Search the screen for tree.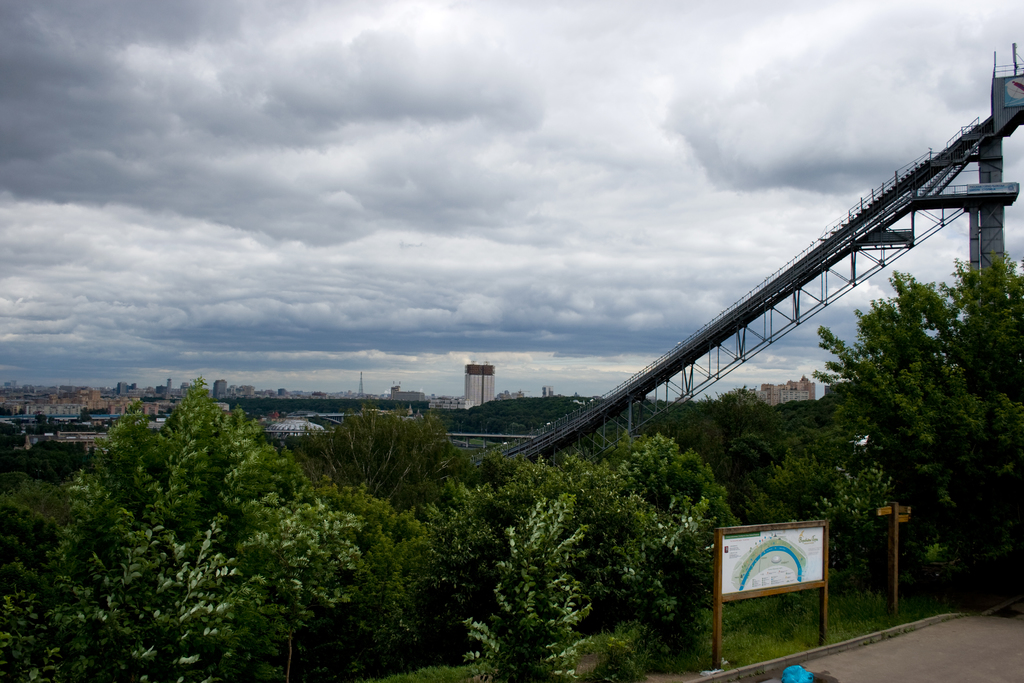
Found at detection(88, 409, 163, 520).
